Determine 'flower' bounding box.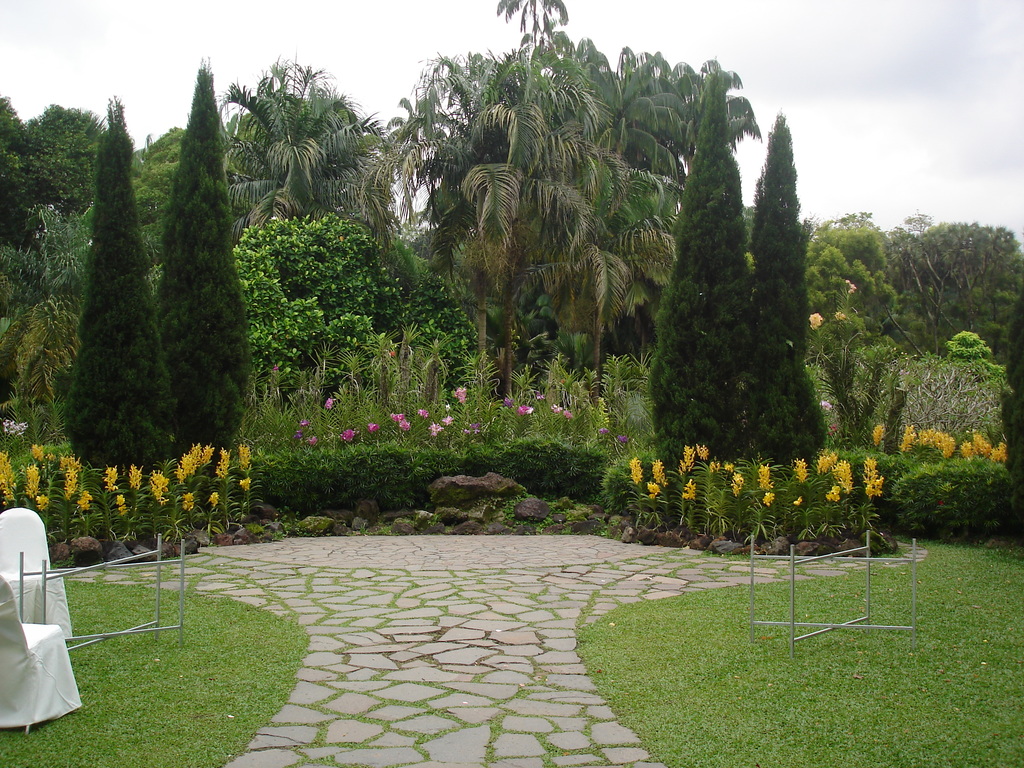
Determined: 0 441 17 507.
